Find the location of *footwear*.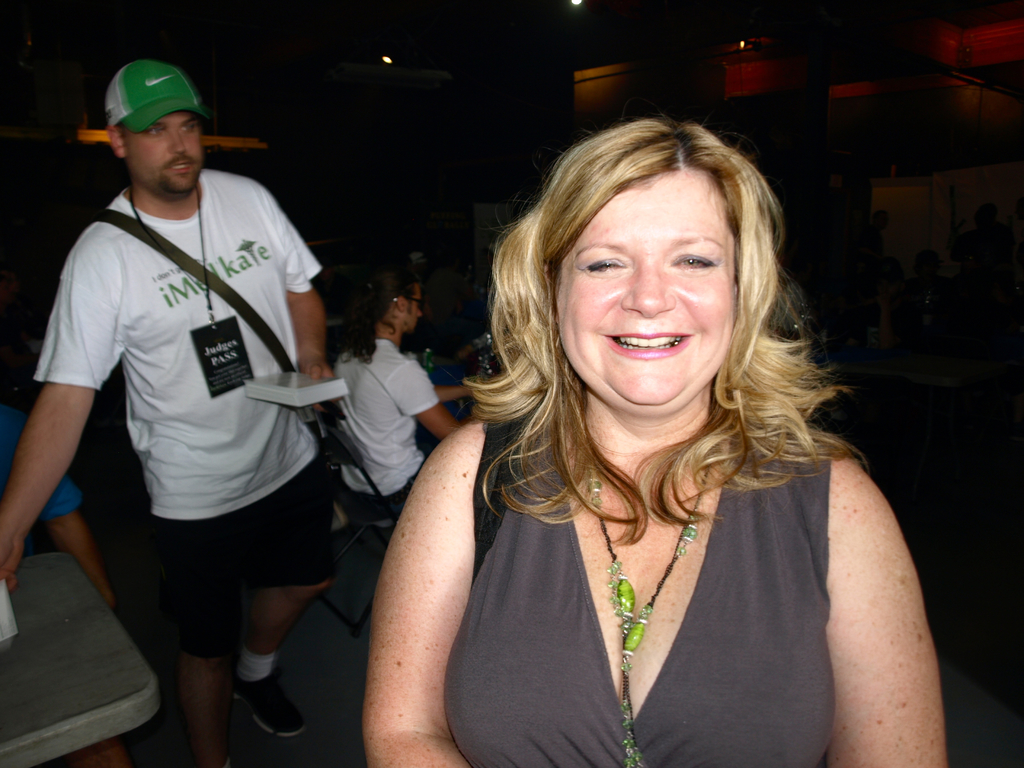
Location: bbox=[212, 655, 293, 756].
